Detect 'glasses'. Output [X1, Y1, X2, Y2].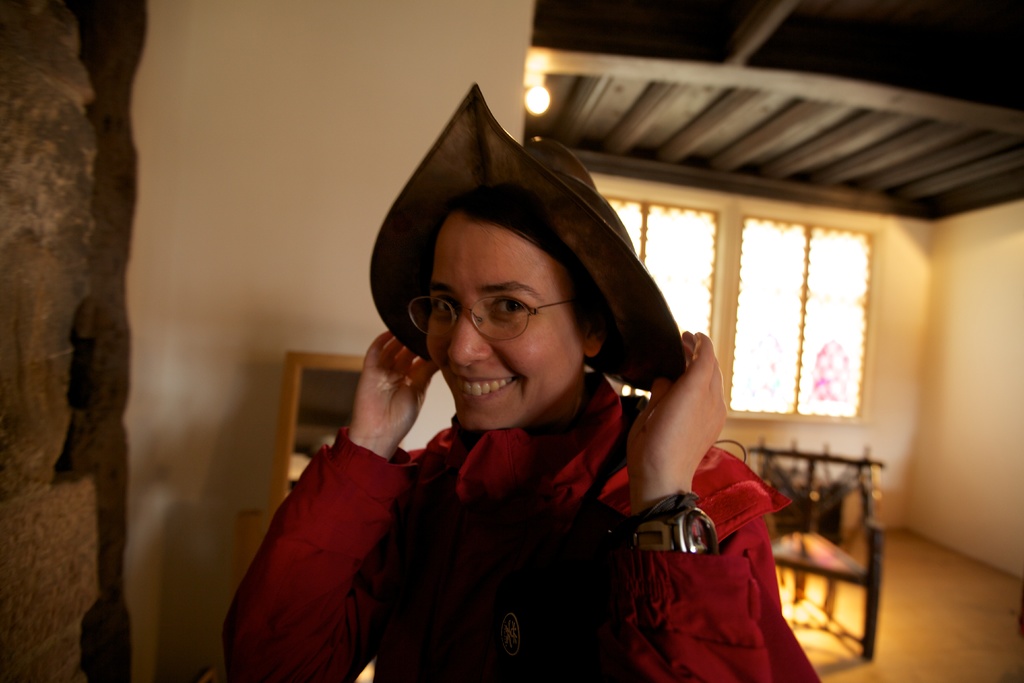
[405, 277, 585, 345].
